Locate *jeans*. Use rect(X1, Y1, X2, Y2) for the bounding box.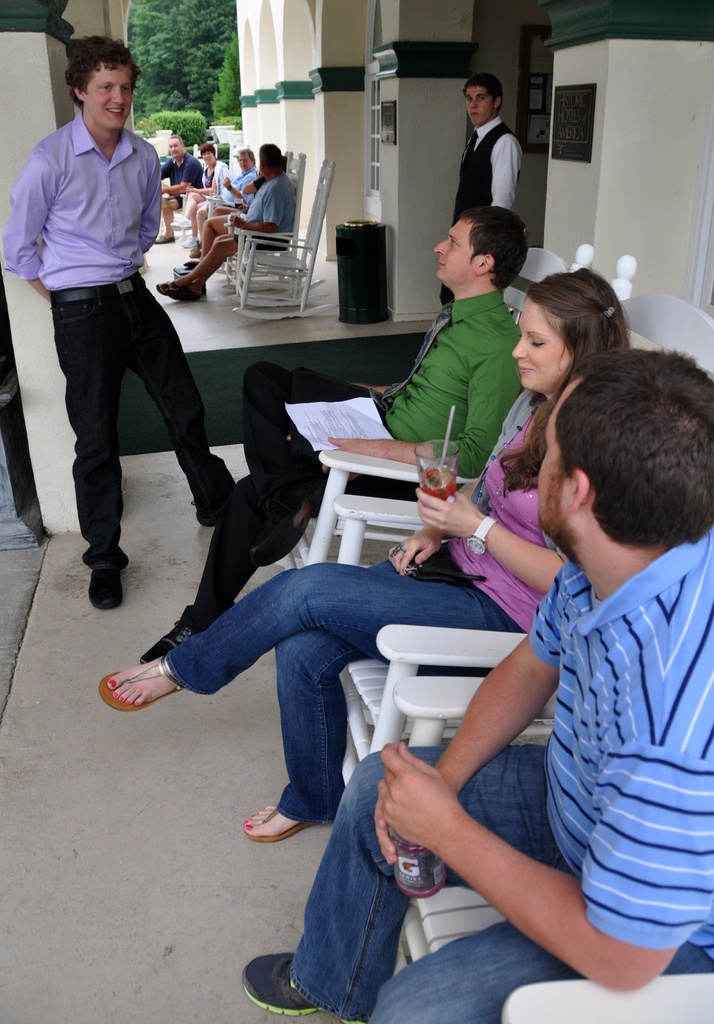
rect(178, 468, 265, 636).
